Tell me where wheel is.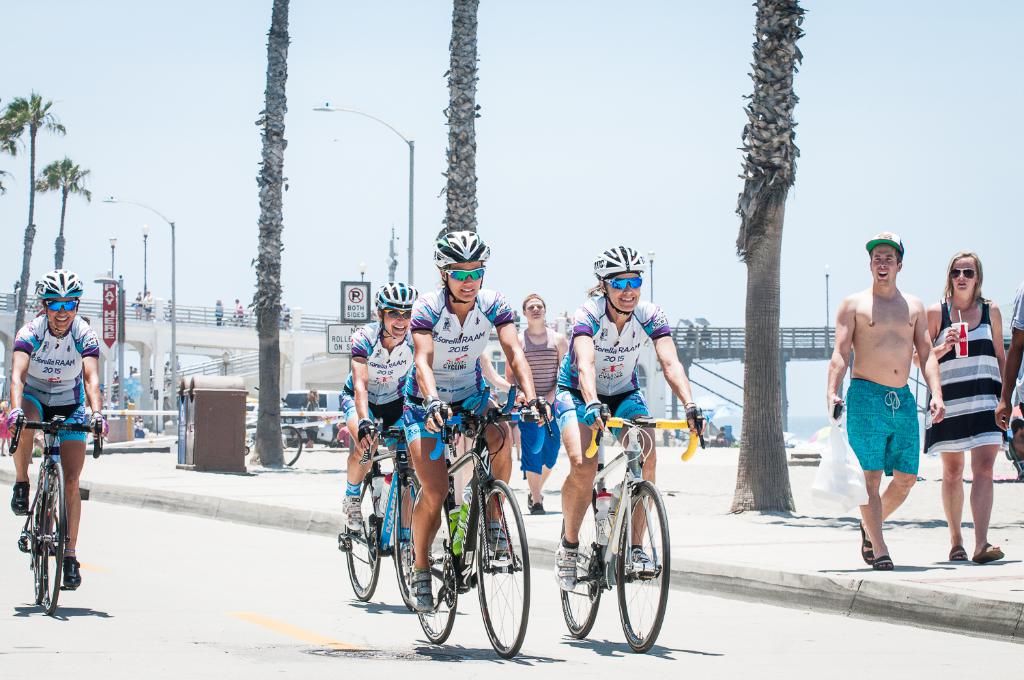
wheel is at [left=471, top=476, right=530, bottom=666].
